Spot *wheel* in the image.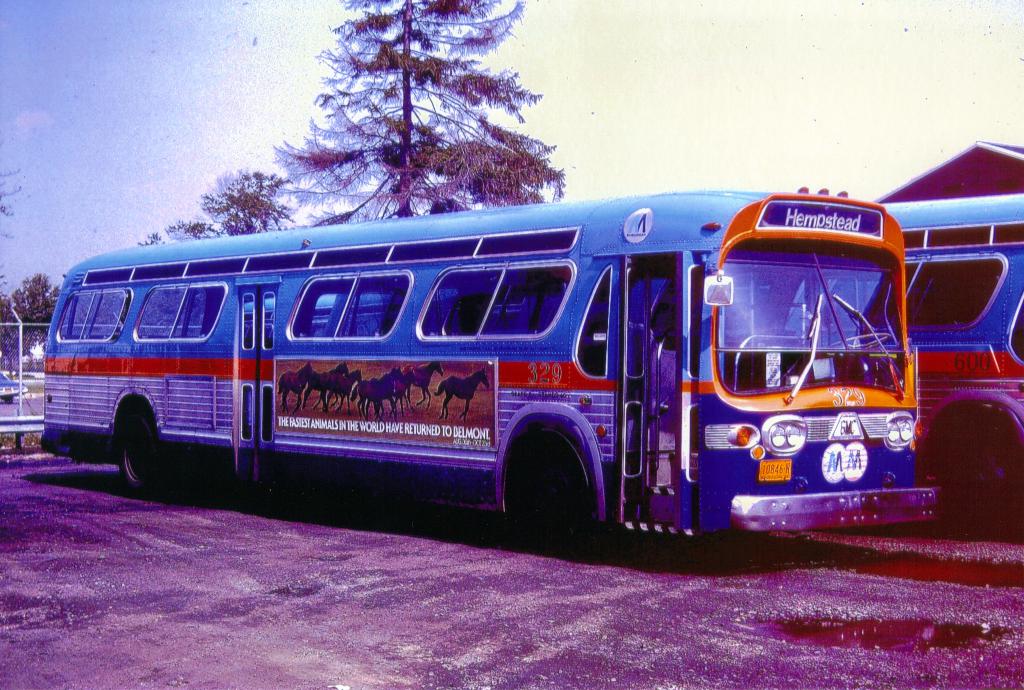
*wheel* found at 120/406/173/500.
